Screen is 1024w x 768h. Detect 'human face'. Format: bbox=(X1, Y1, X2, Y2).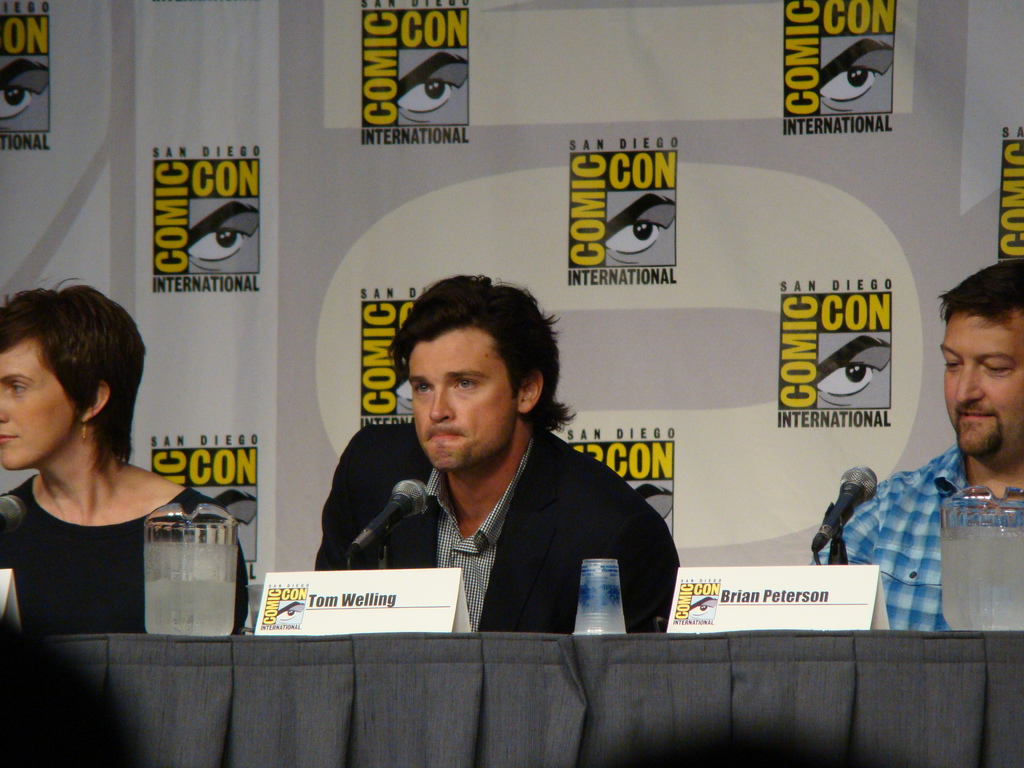
bbox=(0, 336, 75, 467).
